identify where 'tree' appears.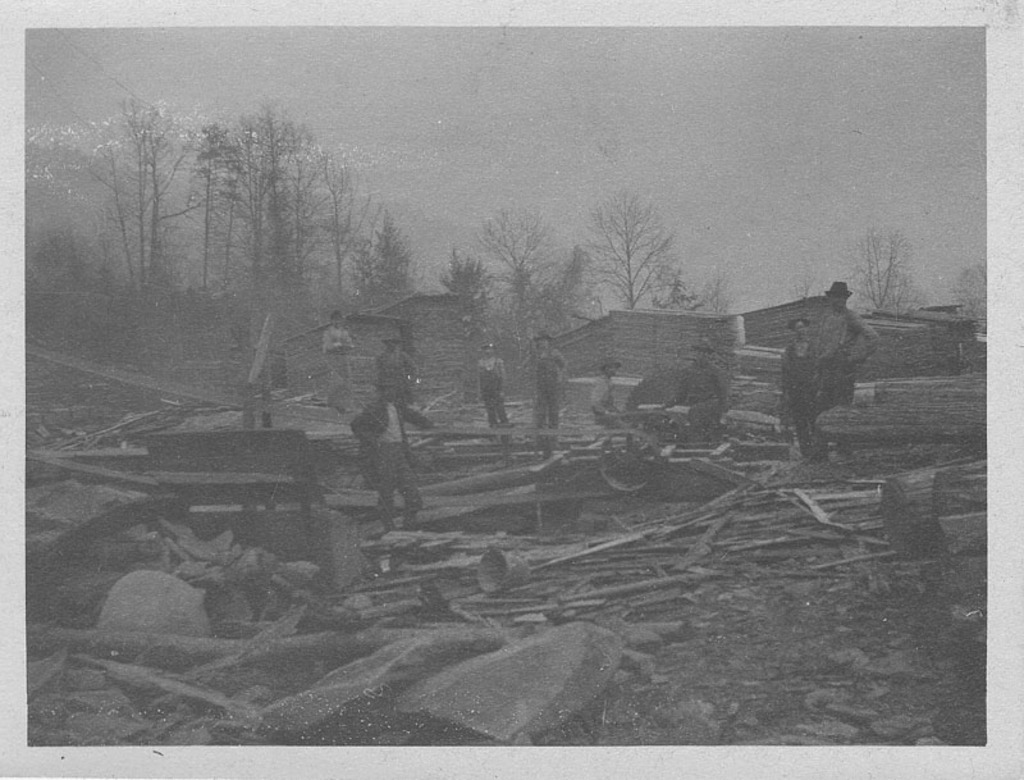
Appears at [left=945, top=255, right=992, bottom=334].
